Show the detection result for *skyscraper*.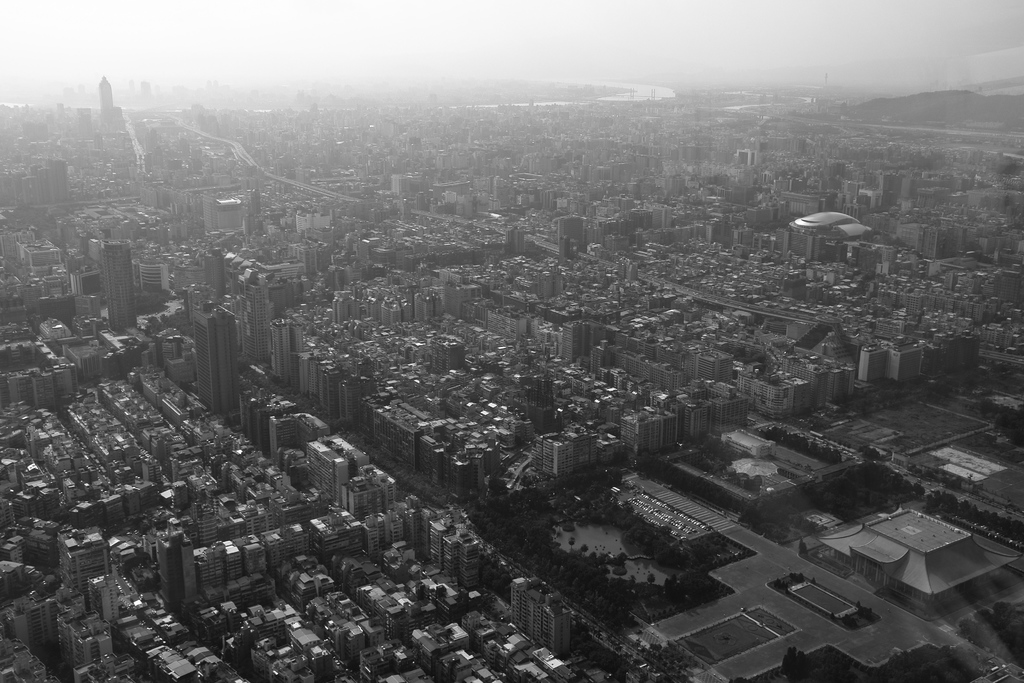
(x1=157, y1=525, x2=194, y2=602).
